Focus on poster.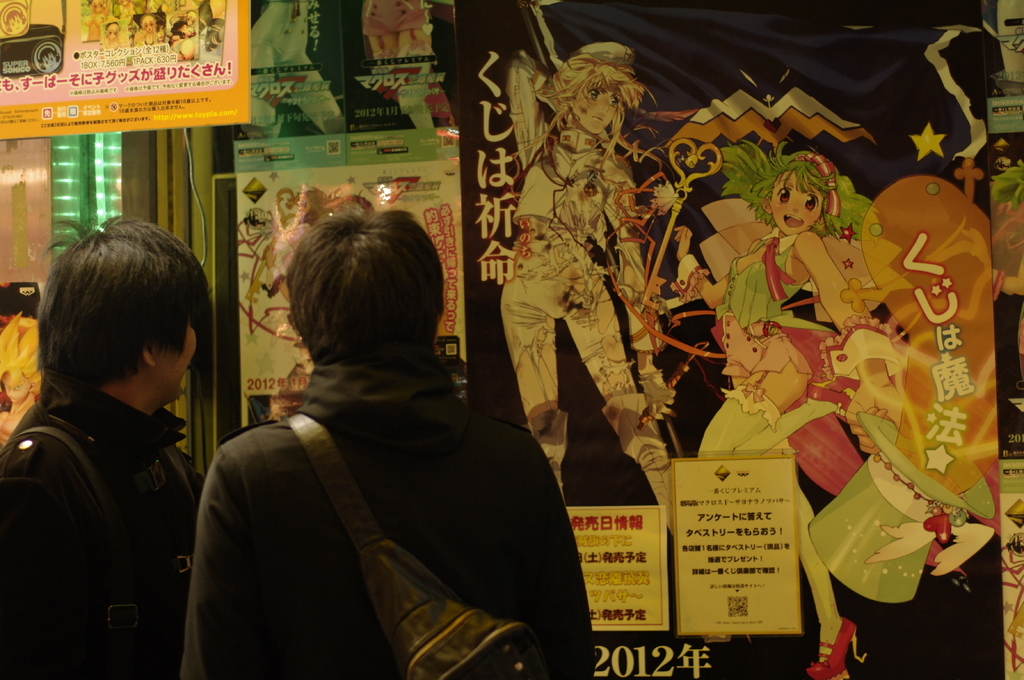
Focused at [0,0,251,141].
